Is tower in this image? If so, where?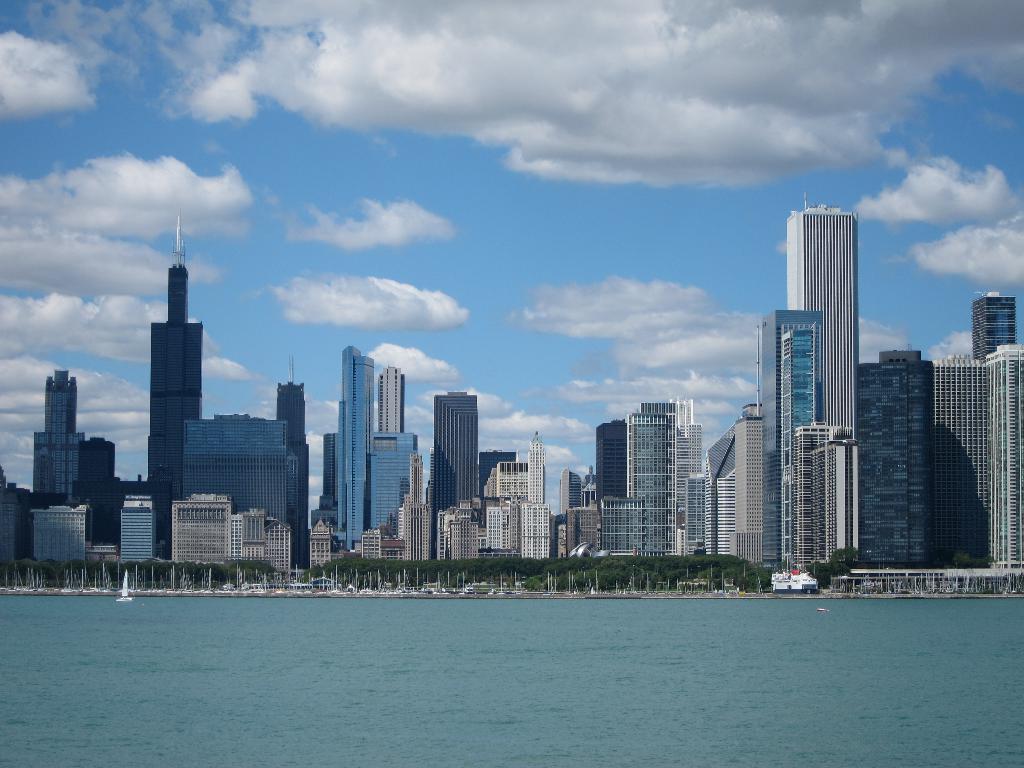
Yes, at [left=429, top=385, right=482, bottom=516].
